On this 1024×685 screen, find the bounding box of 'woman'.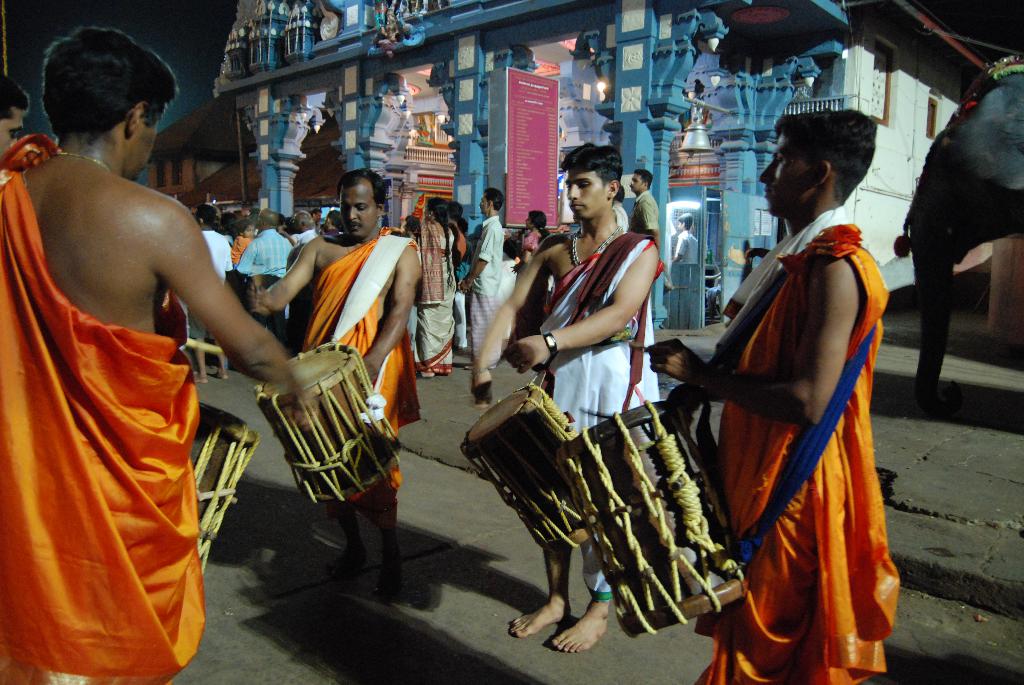
Bounding box: pyautogui.locateOnScreen(511, 210, 552, 338).
